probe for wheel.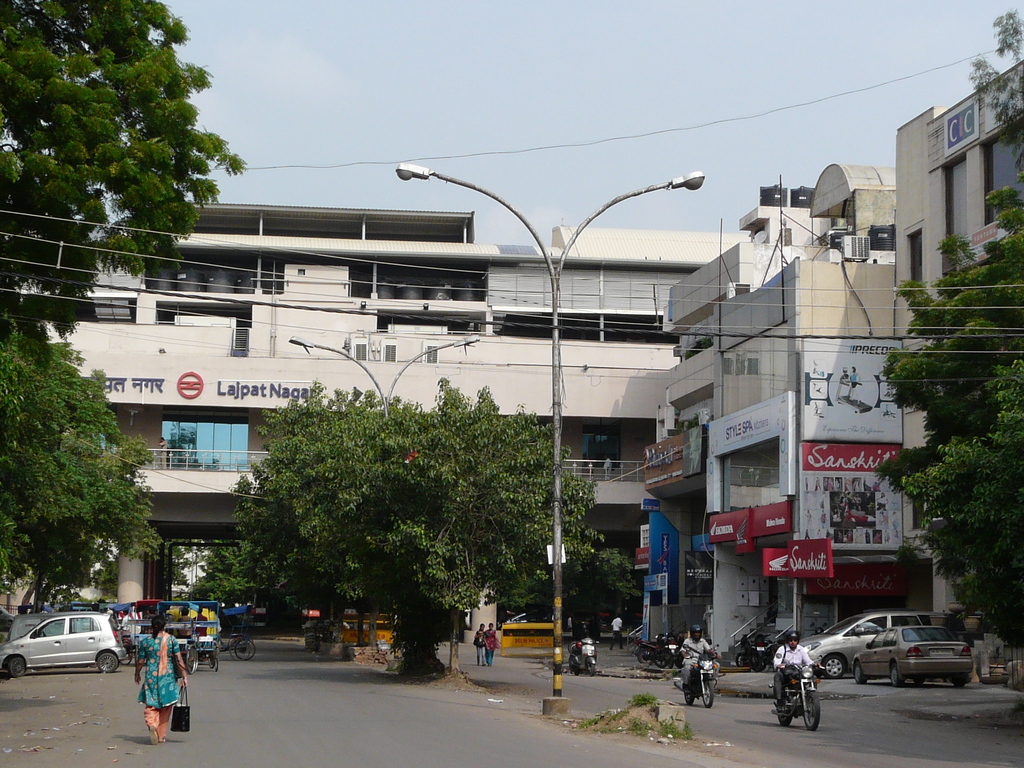
Probe result: <box>93,648,120,672</box>.
